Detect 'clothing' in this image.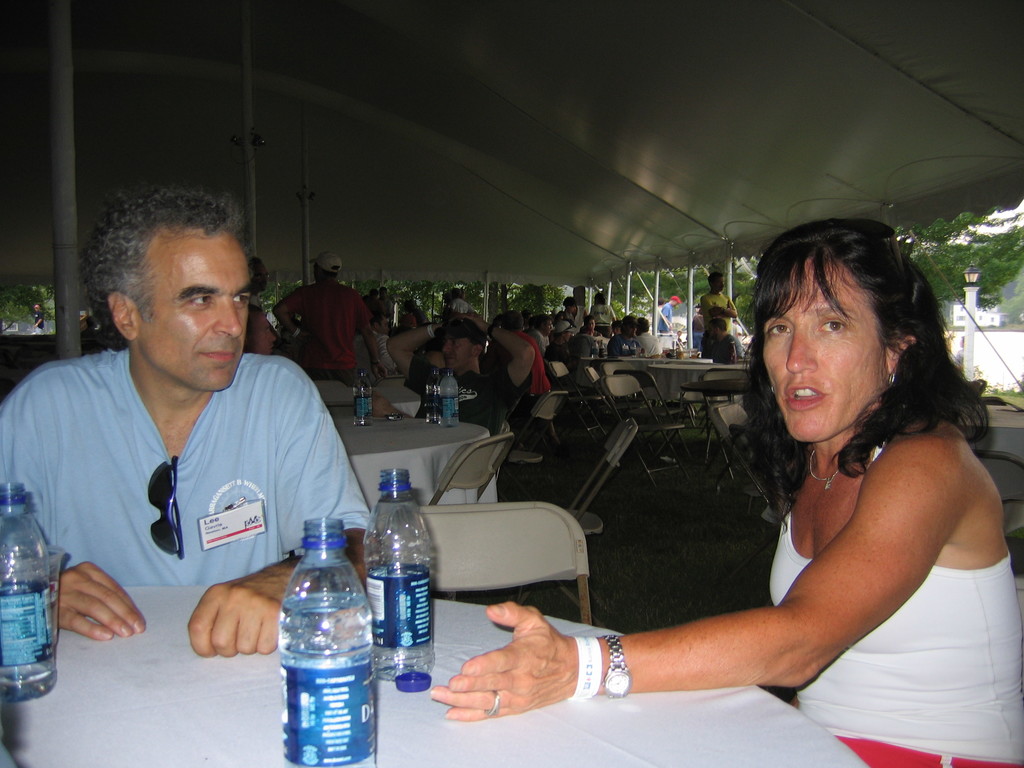
Detection: BBox(564, 308, 584, 346).
